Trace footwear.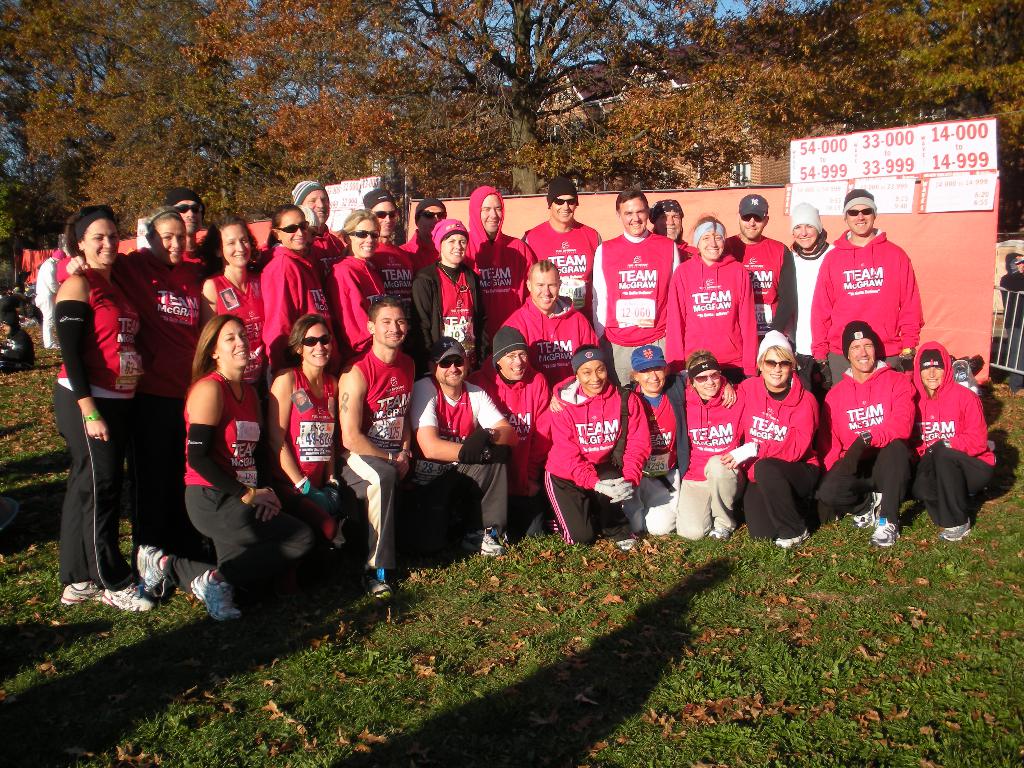
Traced to locate(868, 527, 899, 547).
